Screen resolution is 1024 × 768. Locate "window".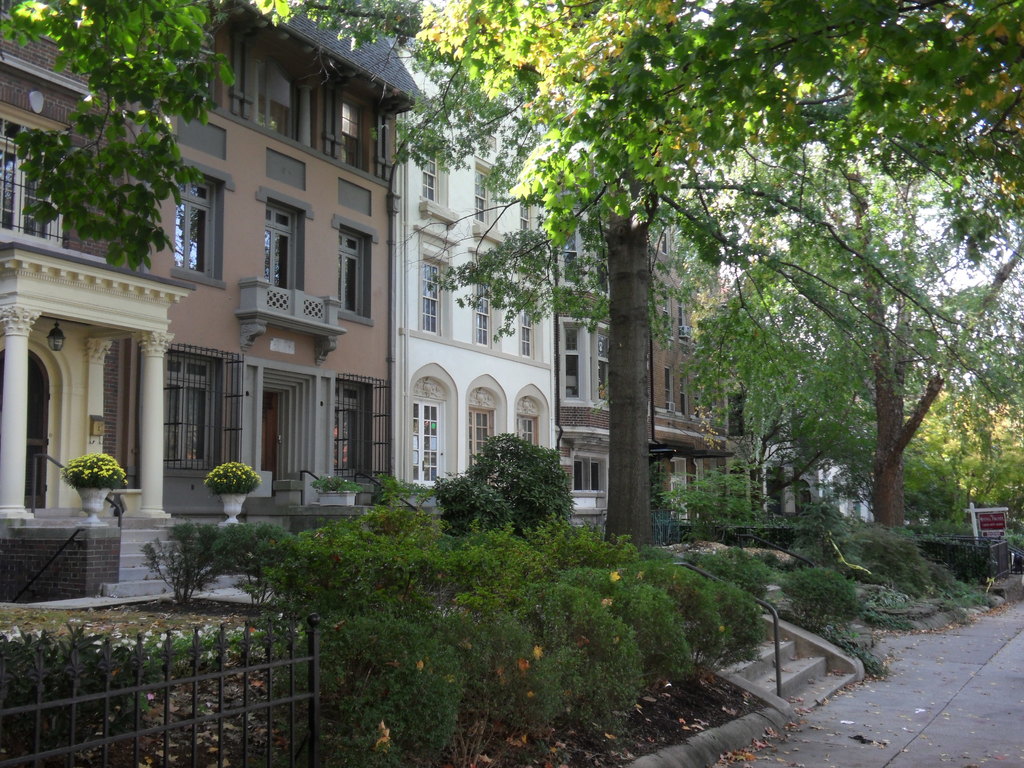
[left=422, top=152, right=438, bottom=204].
